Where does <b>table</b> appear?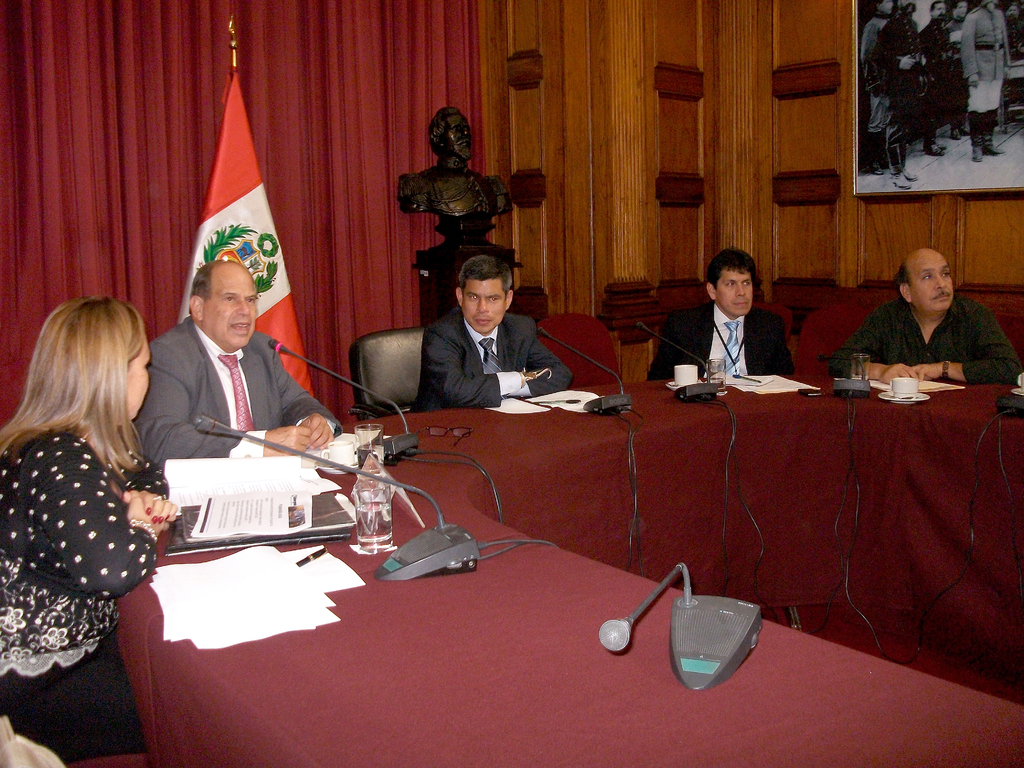
Appears at x1=107, y1=369, x2=1023, y2=767.
